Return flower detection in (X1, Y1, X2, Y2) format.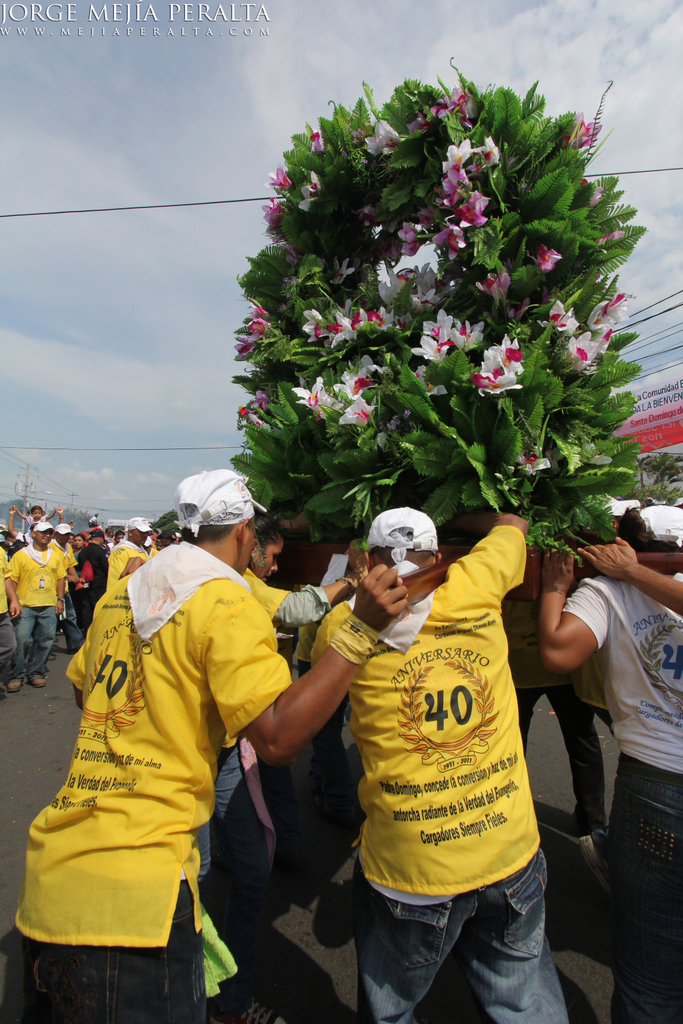
(456, 191, 492, 229).
